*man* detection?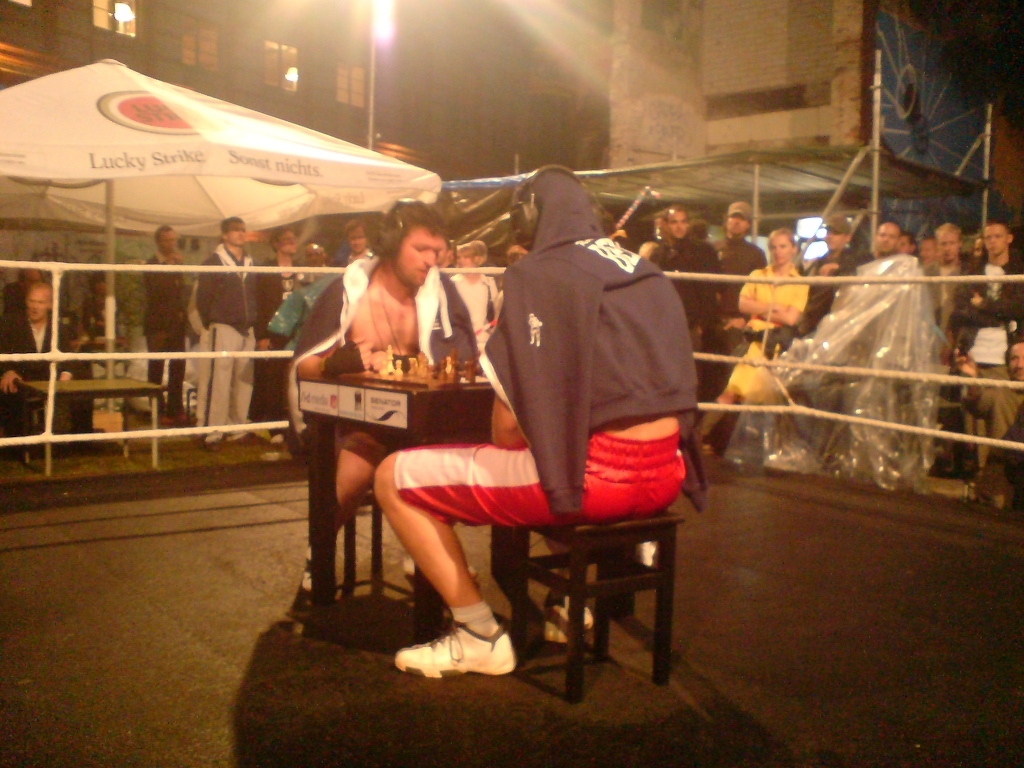
(left=188, top=214, right=262, bottom=436)
